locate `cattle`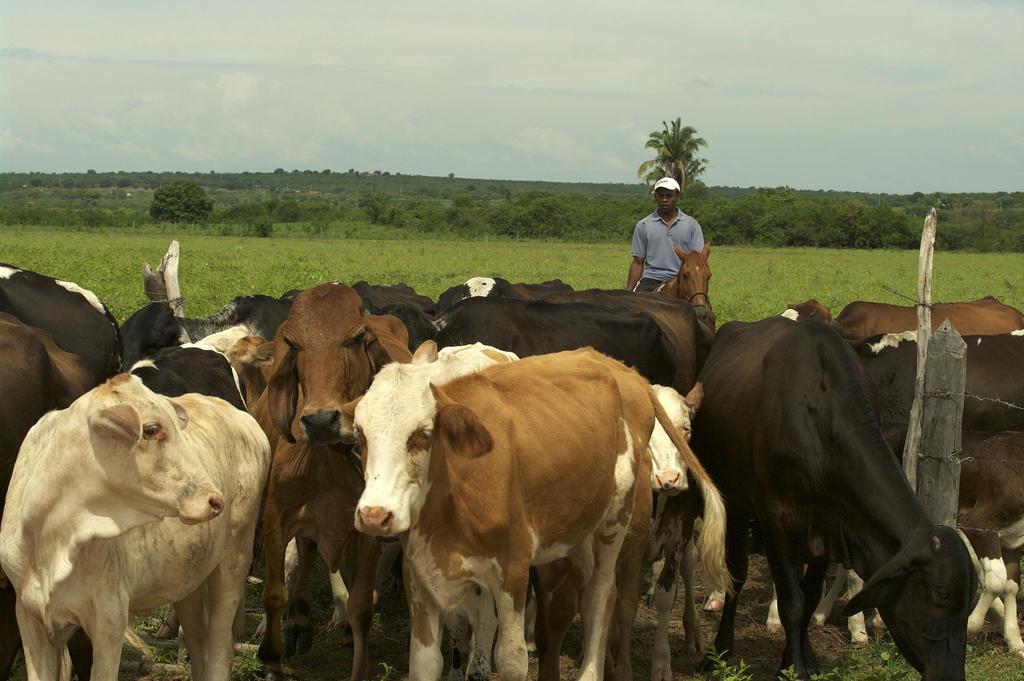
776/297/834/324
